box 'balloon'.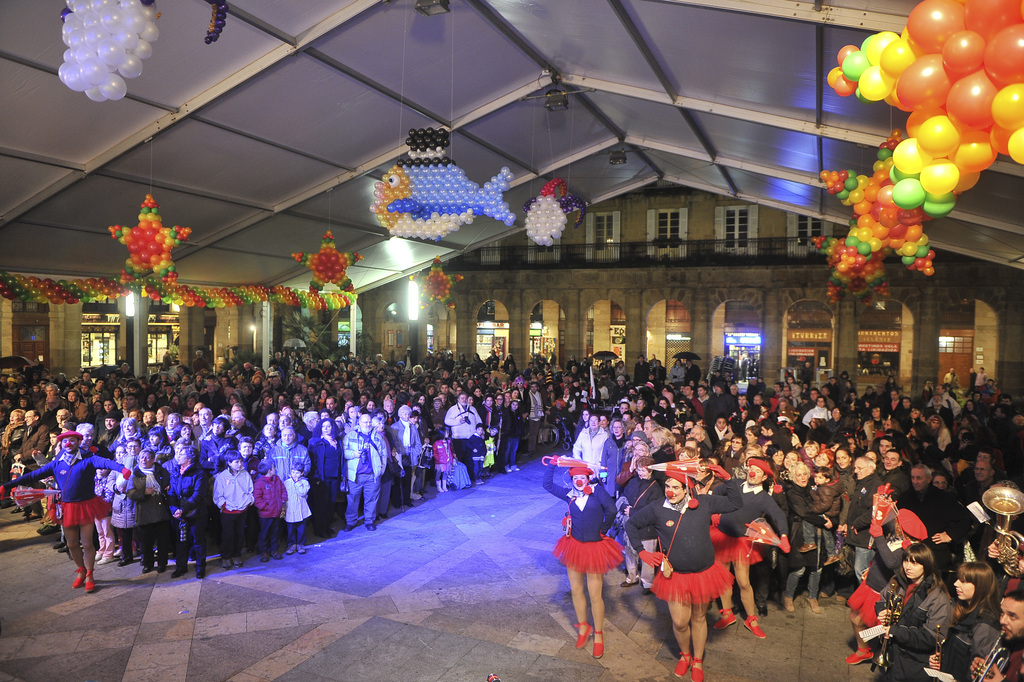
{"x1": 953, "y1": 130, "x2": 999, "y2": 174}.
